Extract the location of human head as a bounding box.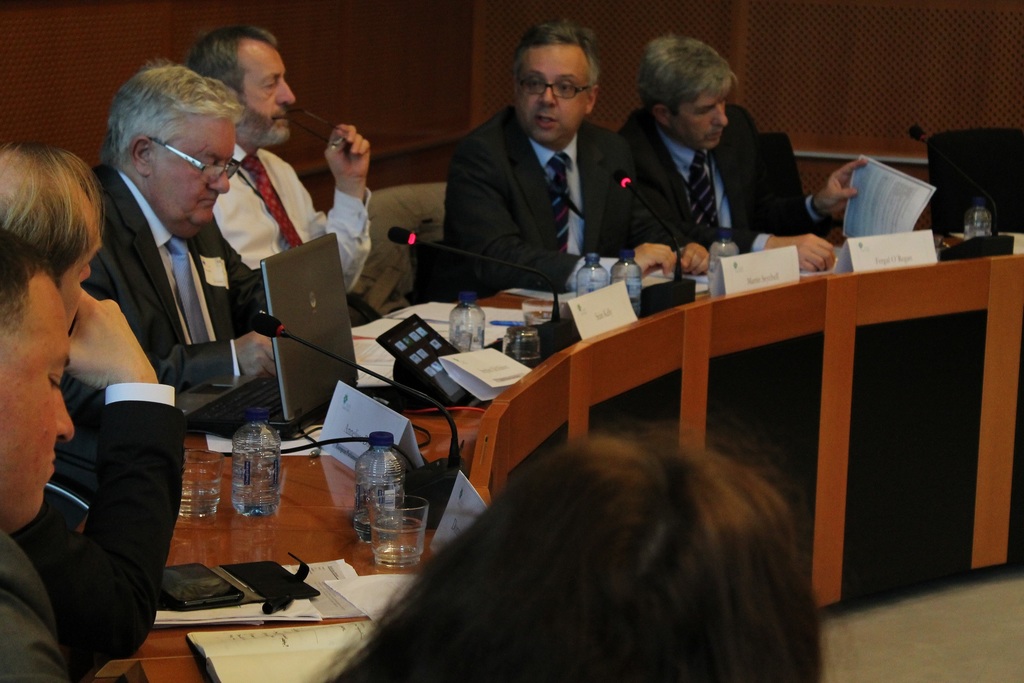
(638, 33, 738, 151).
